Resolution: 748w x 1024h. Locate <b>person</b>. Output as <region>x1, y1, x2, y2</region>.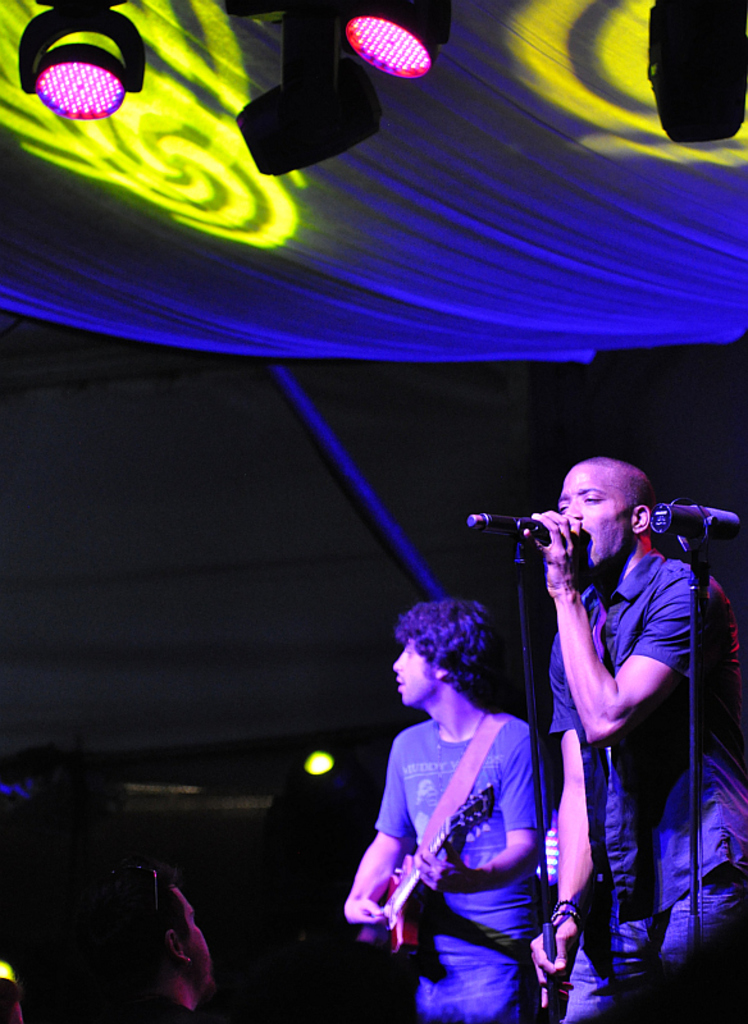
<region>368, 575, 569, 1021</region>.
